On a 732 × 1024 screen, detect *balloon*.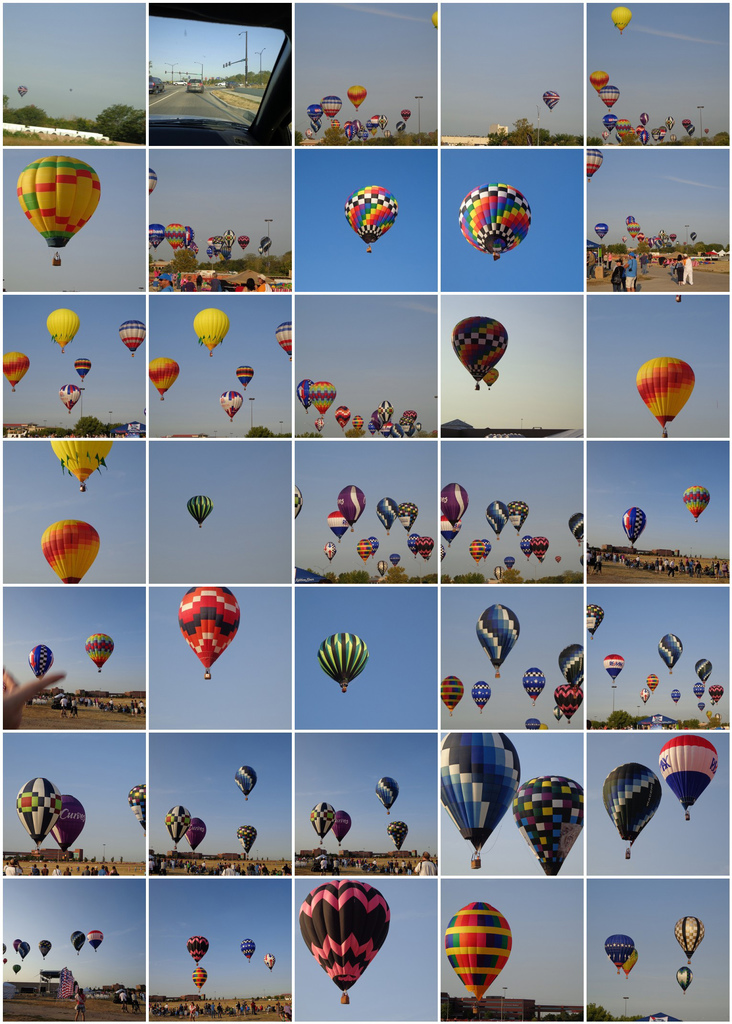
Rect(238, 822, 257, 852).
